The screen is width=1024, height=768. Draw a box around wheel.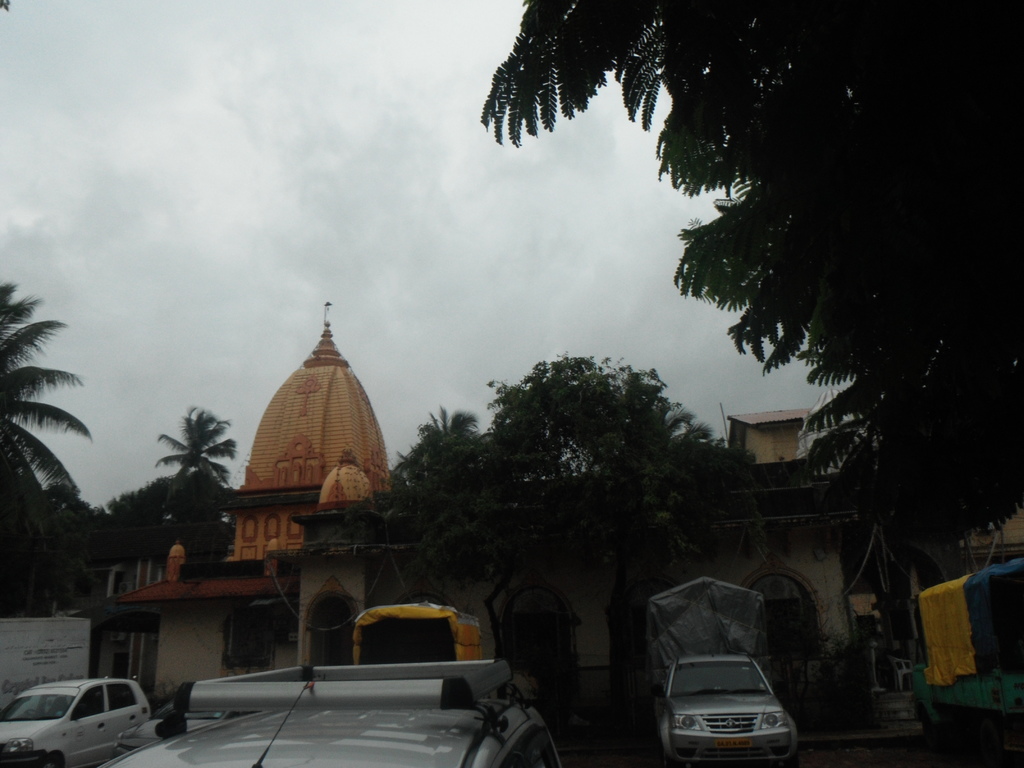
x1=49, y1=753, x2=61, y2=767.
